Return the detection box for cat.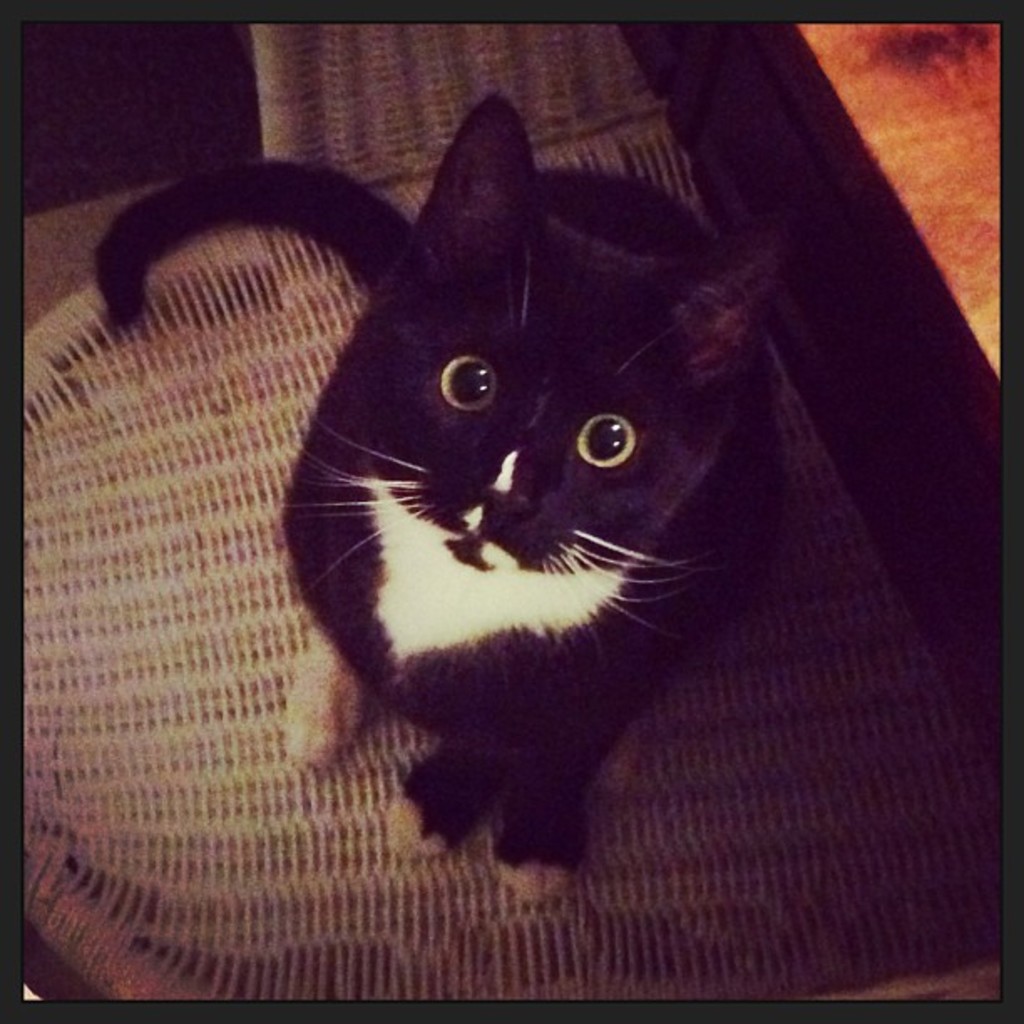
85 92 776 905.
